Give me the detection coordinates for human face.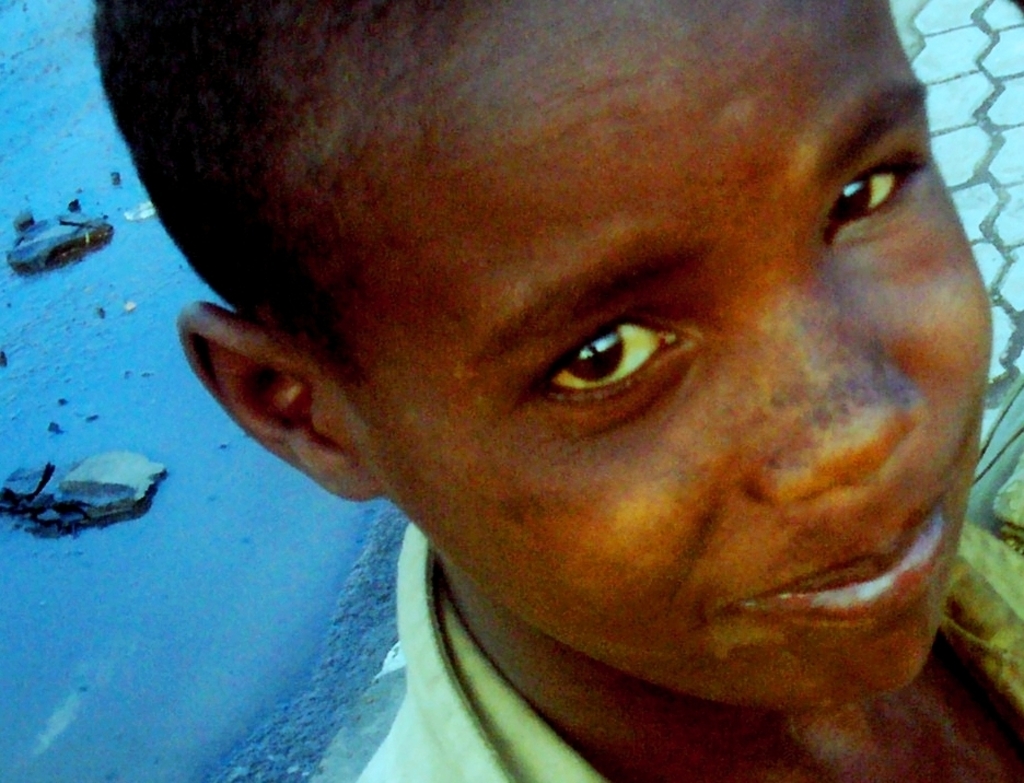
bbox=(333, 0, 988, 703).
